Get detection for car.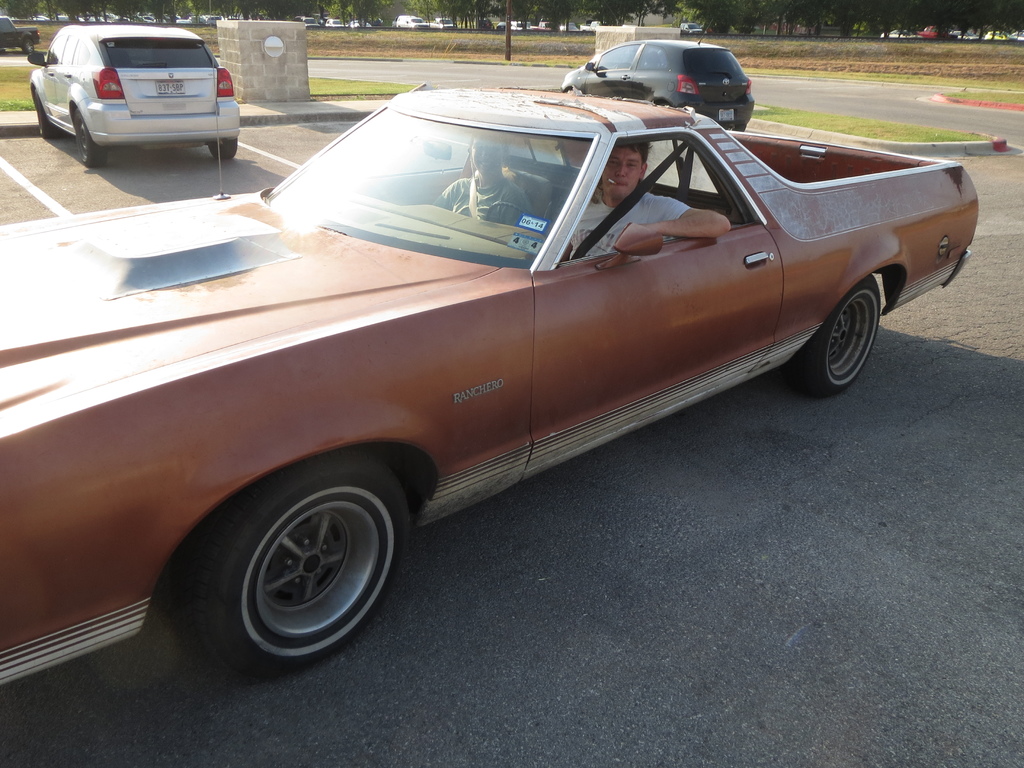
Detection: pyautogui.locateOnScreen(27, 28, 239, 170).
